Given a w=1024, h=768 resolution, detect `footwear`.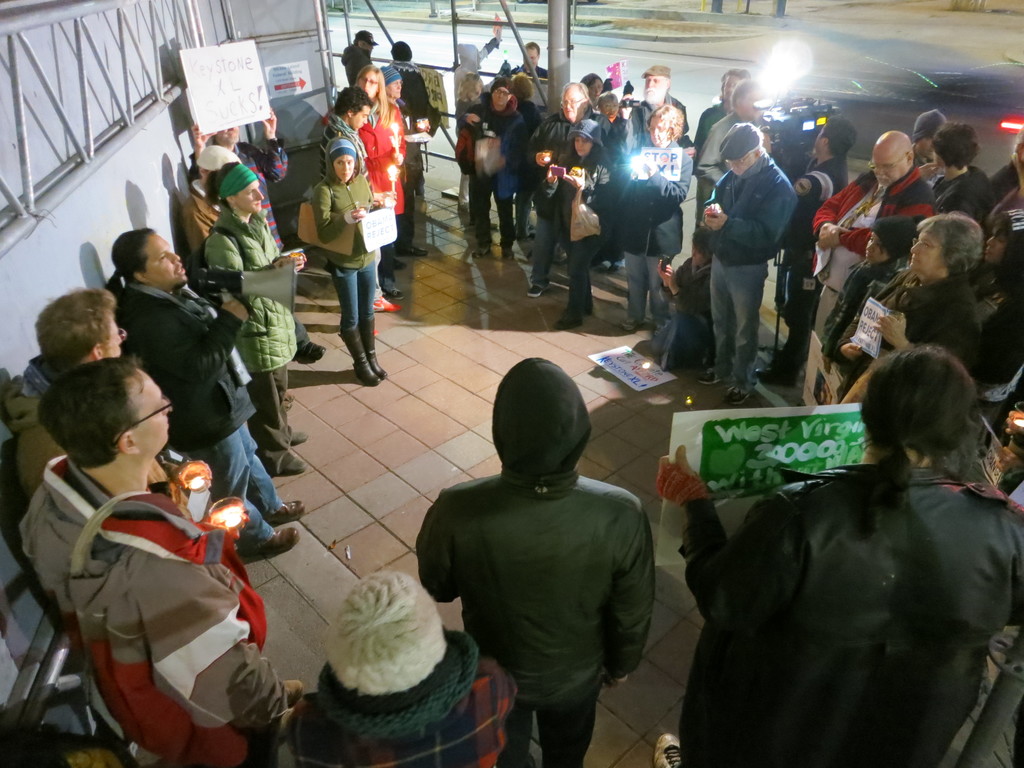
x1=701, y1=368, x2=721, y2=387.
